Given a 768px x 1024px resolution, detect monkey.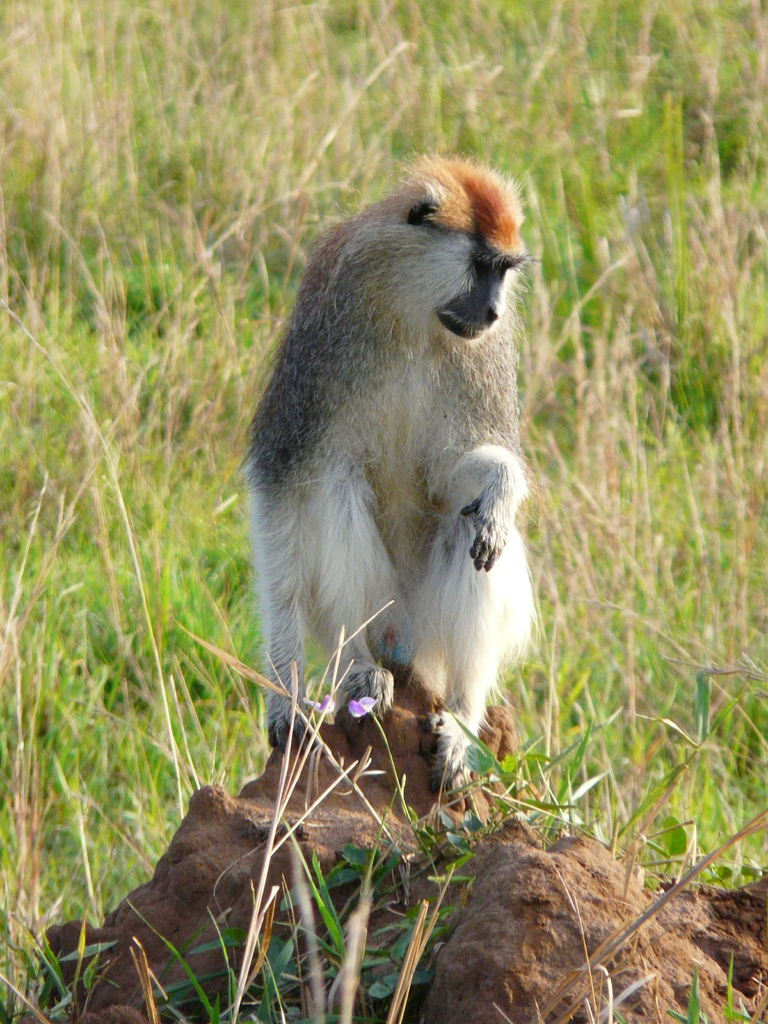
region(242, 155, 543, 792).
